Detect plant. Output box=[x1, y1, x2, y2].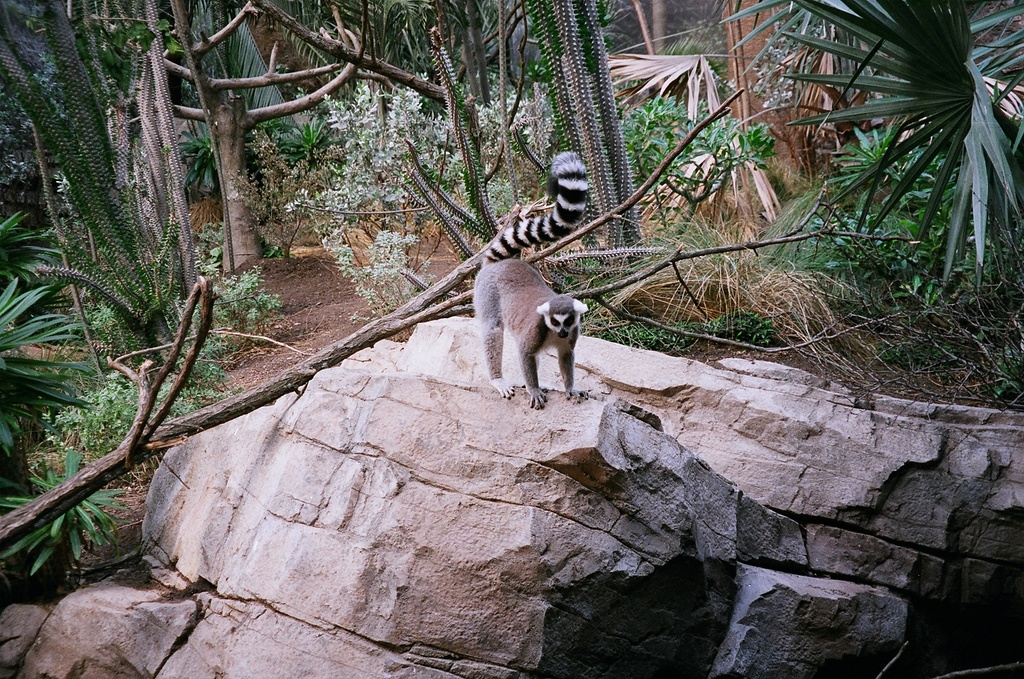
box=[305, 84, 447, 343].
